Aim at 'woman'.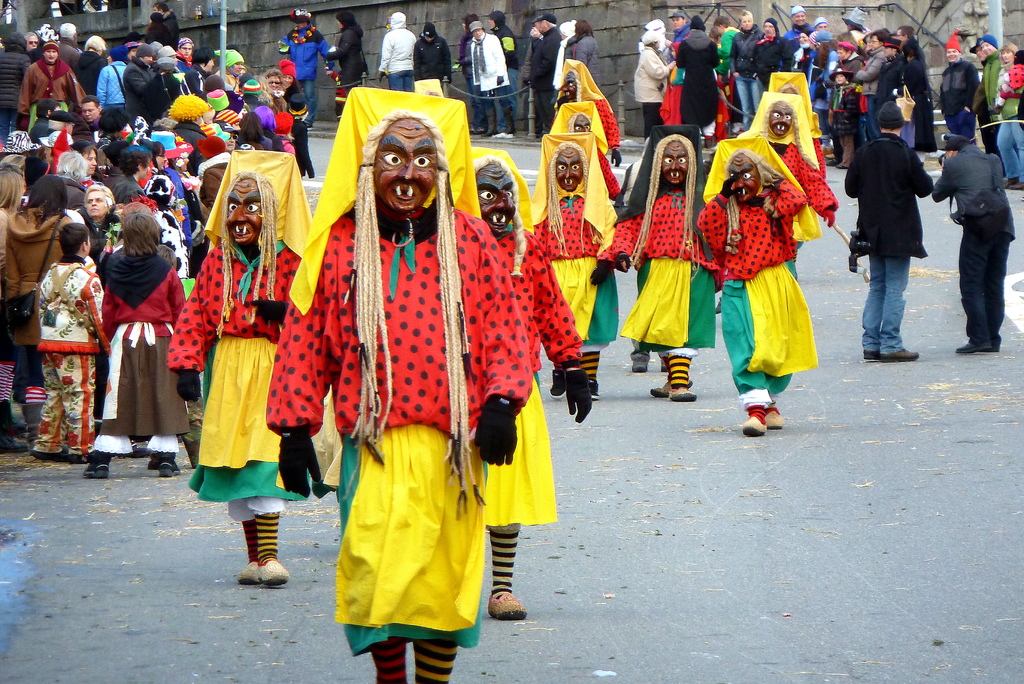
Aimed at <bbox>902, 40, 937, 142</bbox>.
